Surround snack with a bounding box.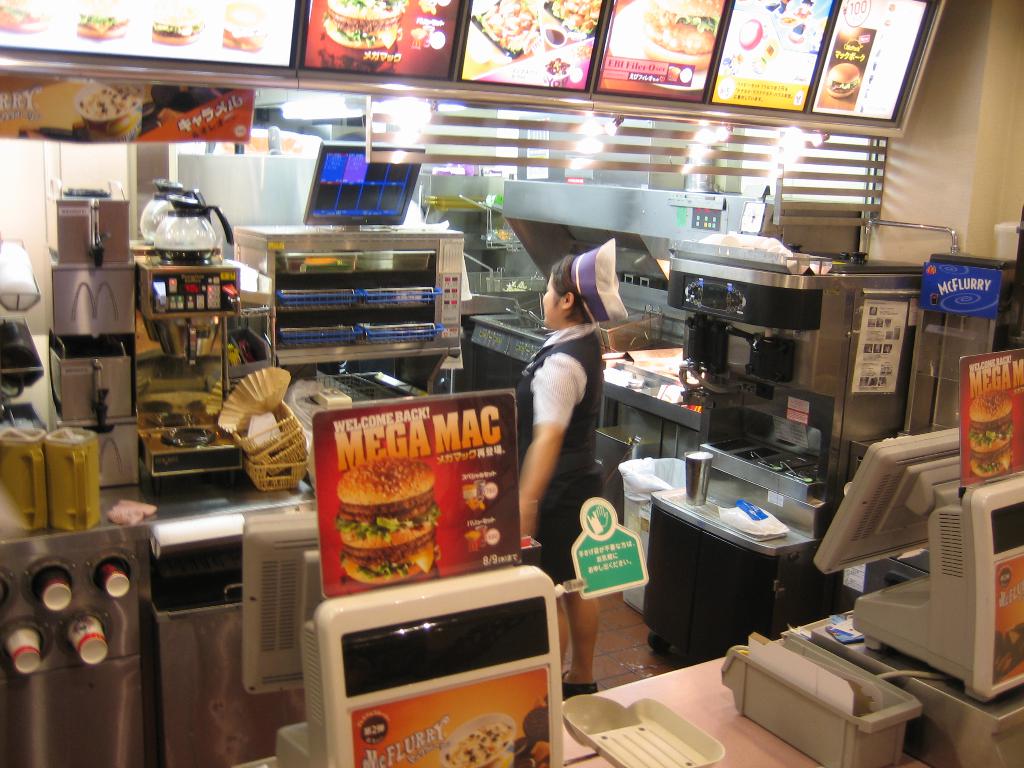
crop(330, 451, 443, 580).
